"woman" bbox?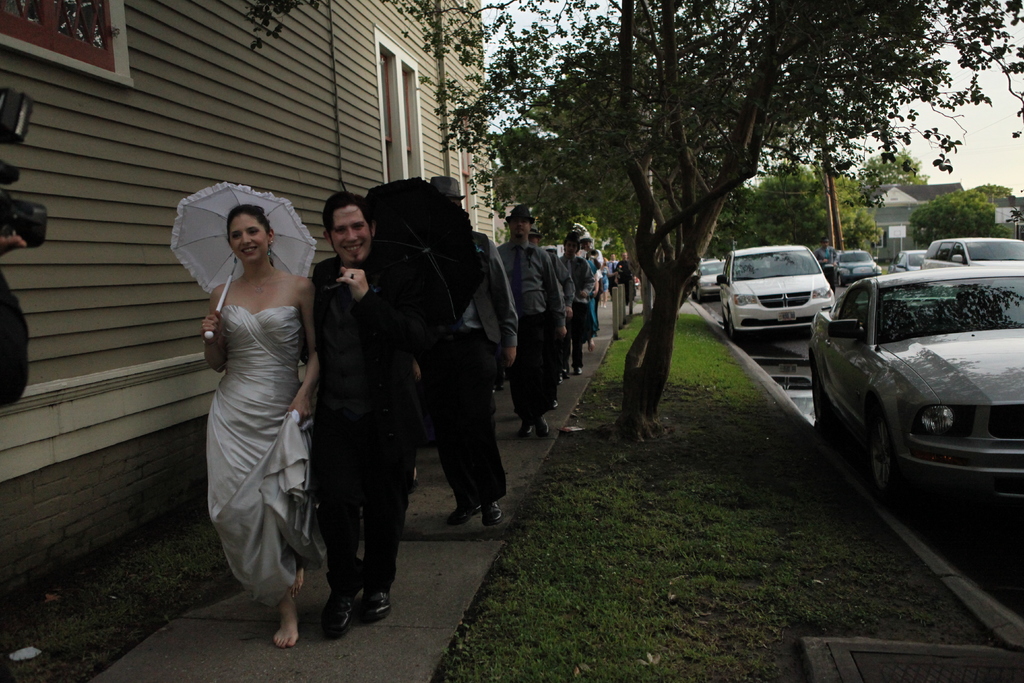
576/251/601/355
